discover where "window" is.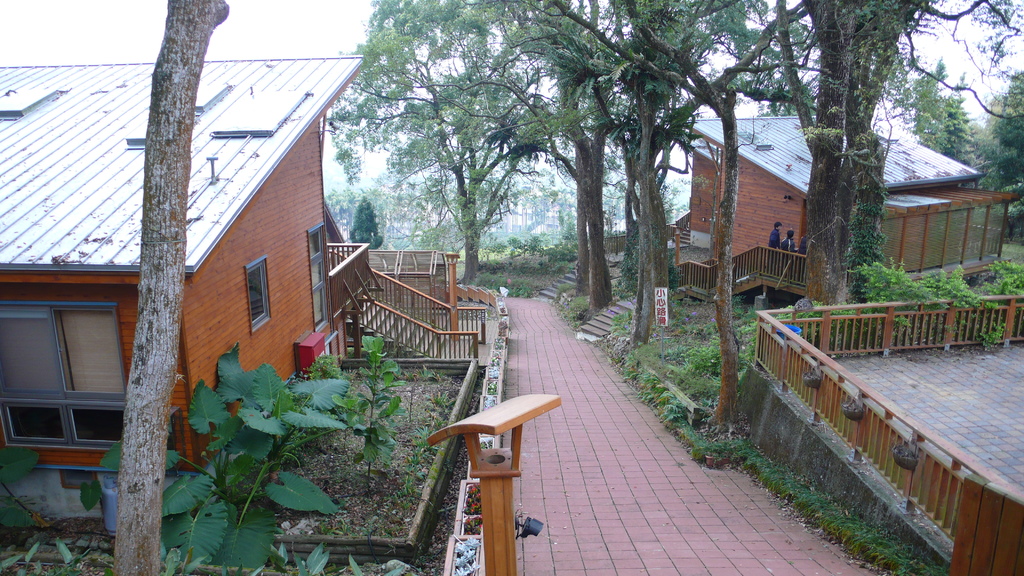
Discovered at <bbox>0, 303, 127, 451</bbox>.
